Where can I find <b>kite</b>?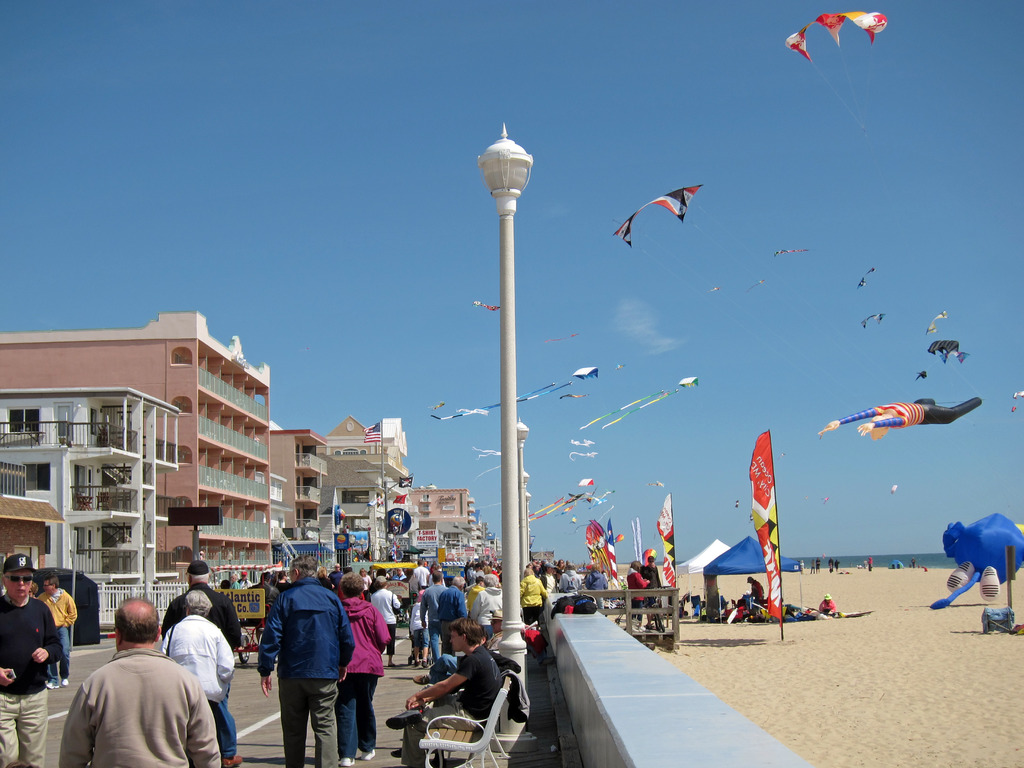
You can find it at (left=862, top=310, right=887, bottom=332).
